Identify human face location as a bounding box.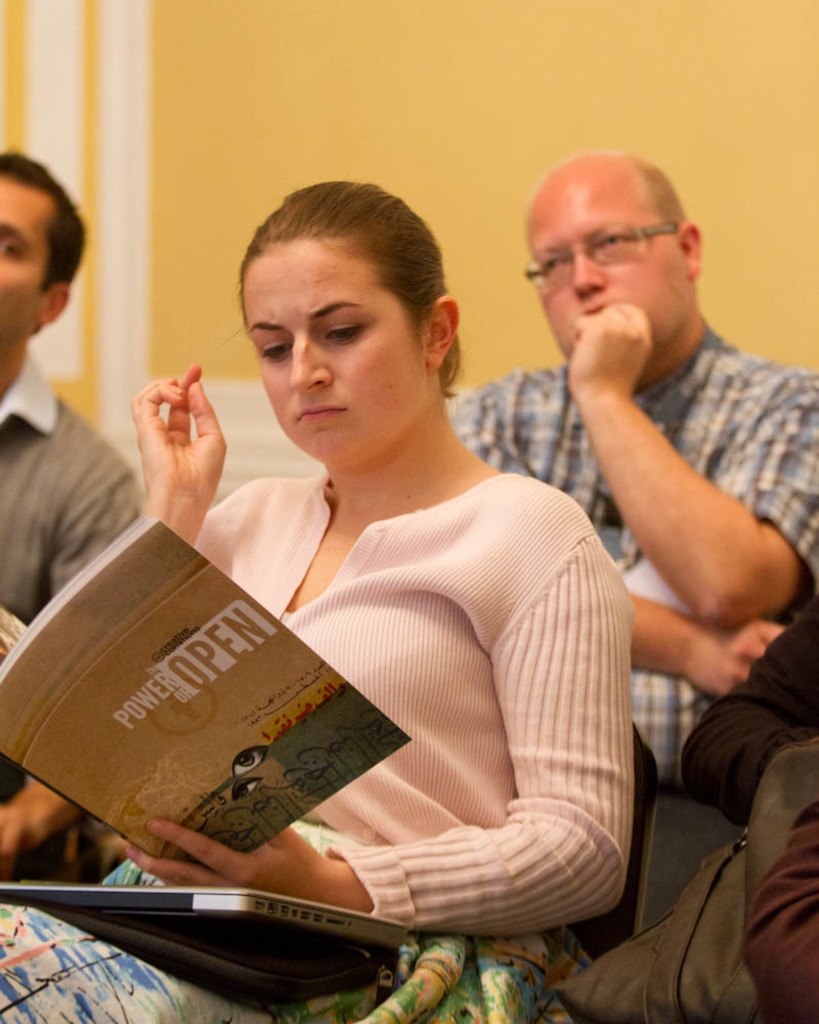
[228, 248, 427, 461].
